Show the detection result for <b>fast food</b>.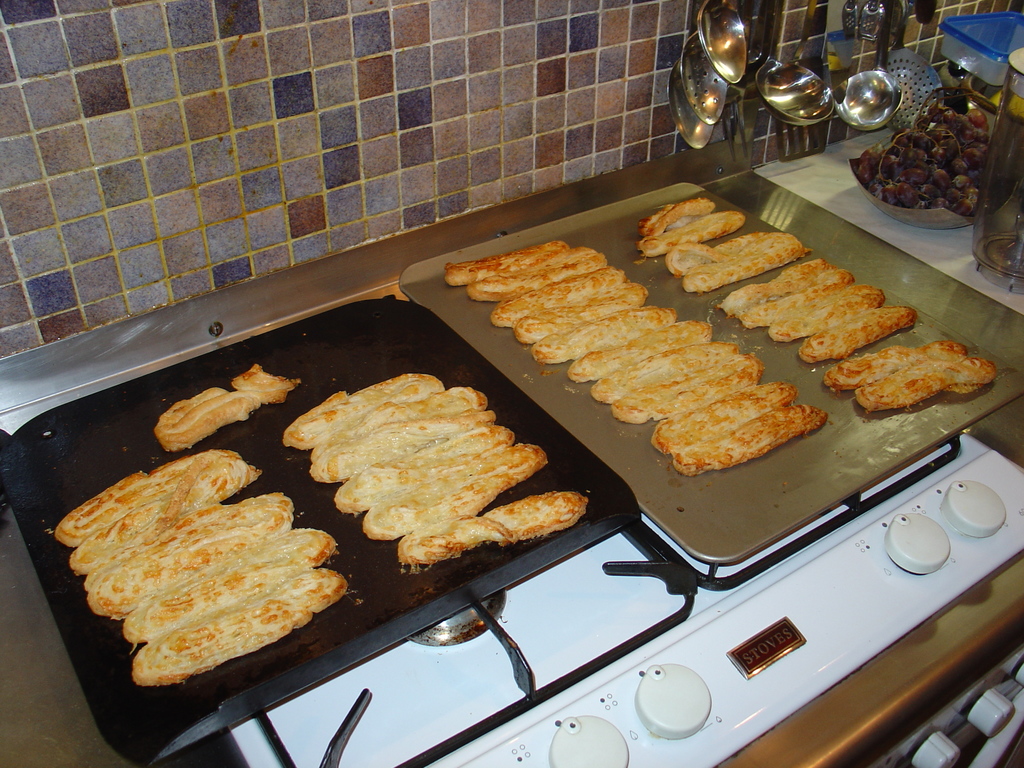
Rect(56, 452, 239, 545).
